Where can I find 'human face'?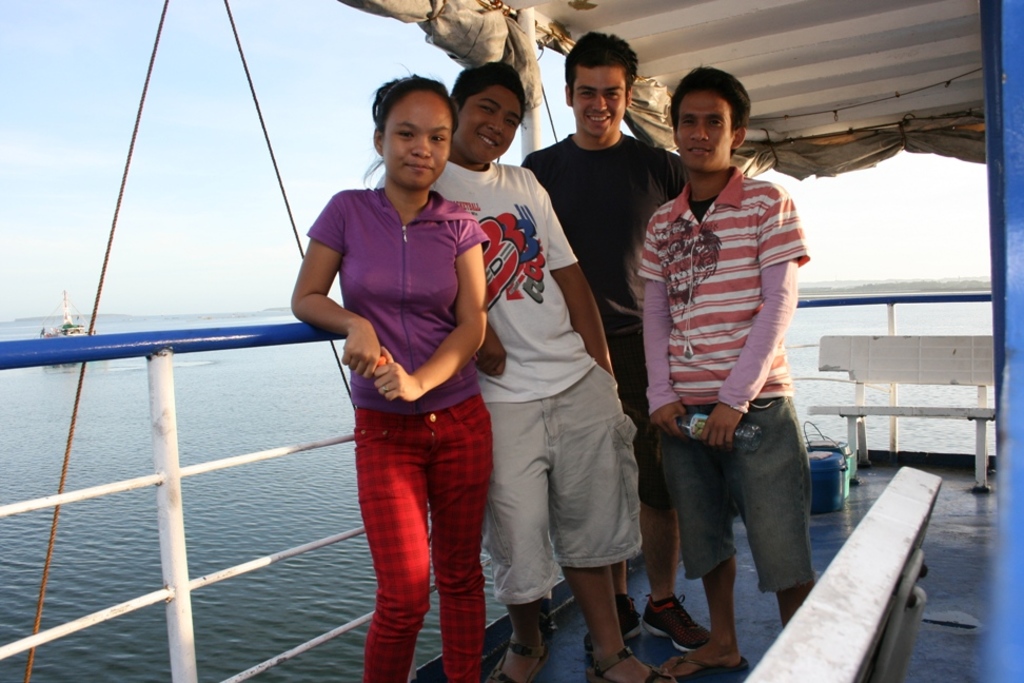
You can find it at l=674, t=89, r=732, b=167.
